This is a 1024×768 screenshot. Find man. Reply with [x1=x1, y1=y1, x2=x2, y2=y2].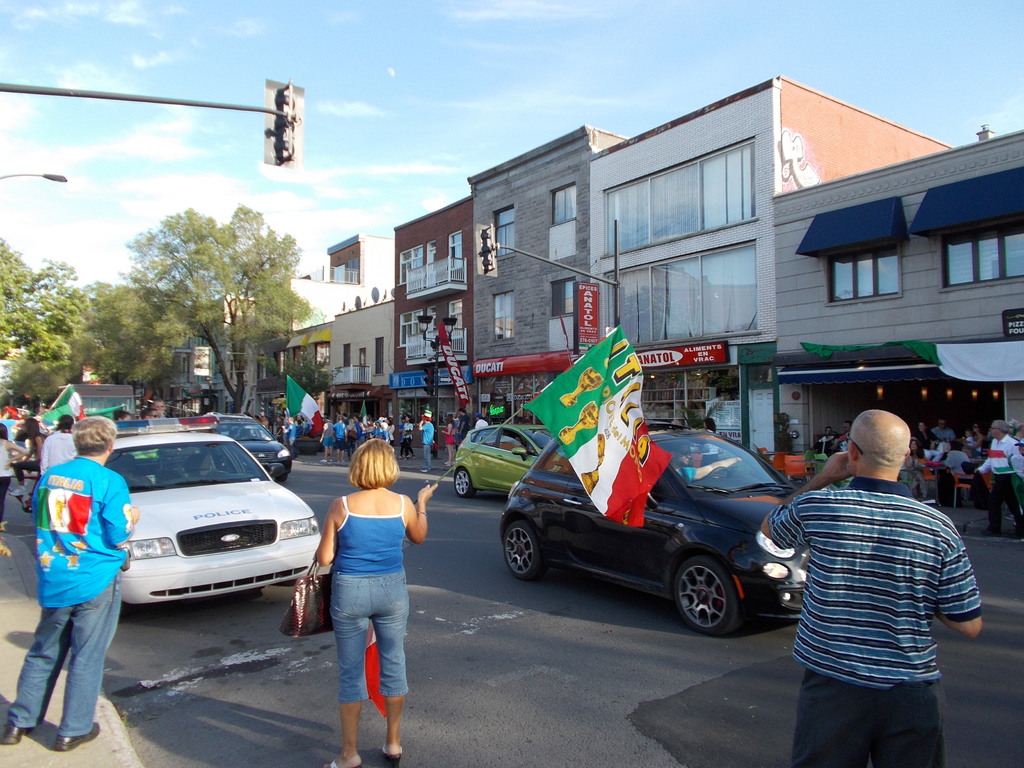
[x1=470, y1=412, x2=497, y2=431].
